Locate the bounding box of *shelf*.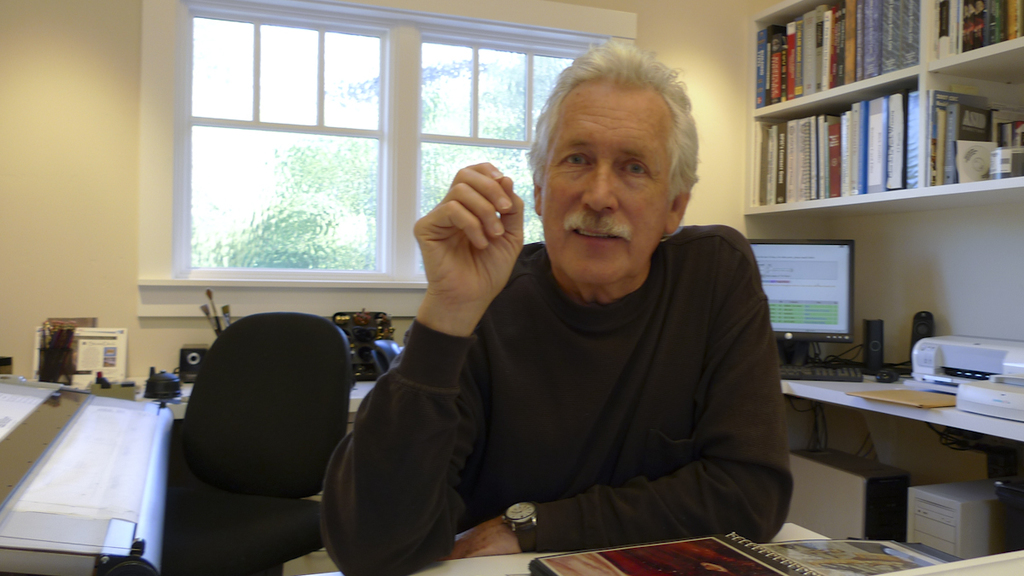
Bounding box: bbox(741, 0, 1023, 218).
